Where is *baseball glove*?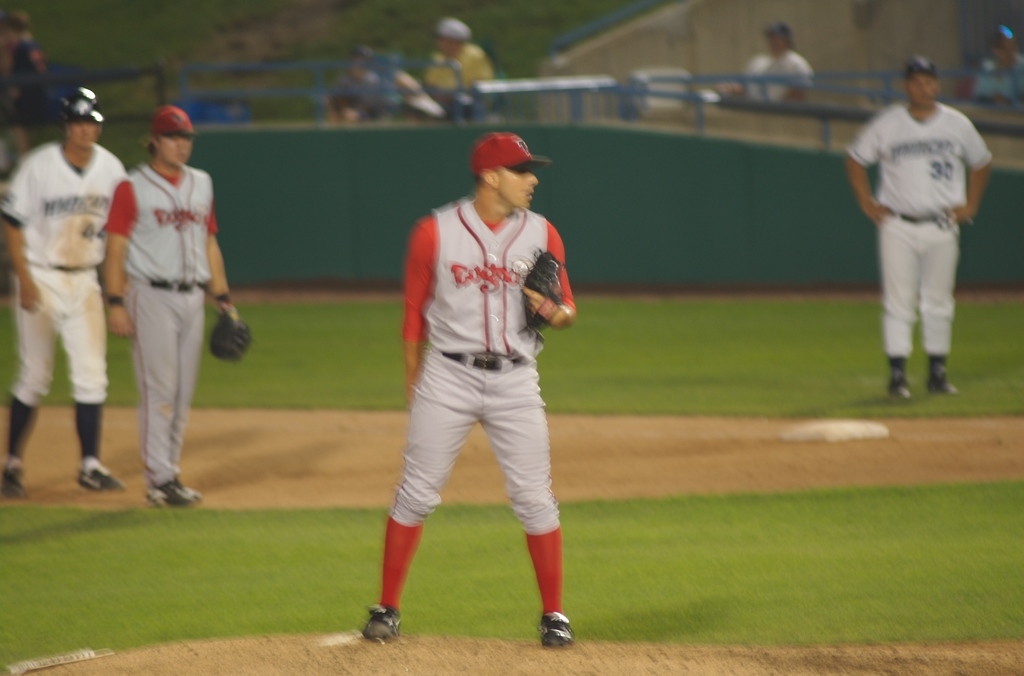
box=[207, 307, 251, 366].
